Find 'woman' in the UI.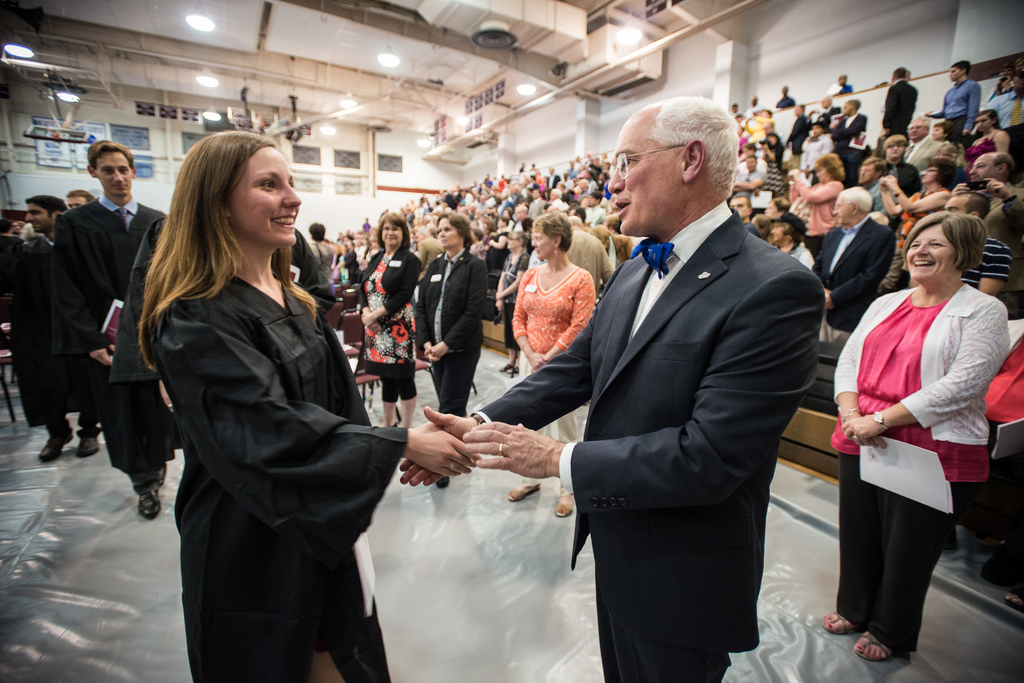
UI element at box=[129, 130, 394, 681].
